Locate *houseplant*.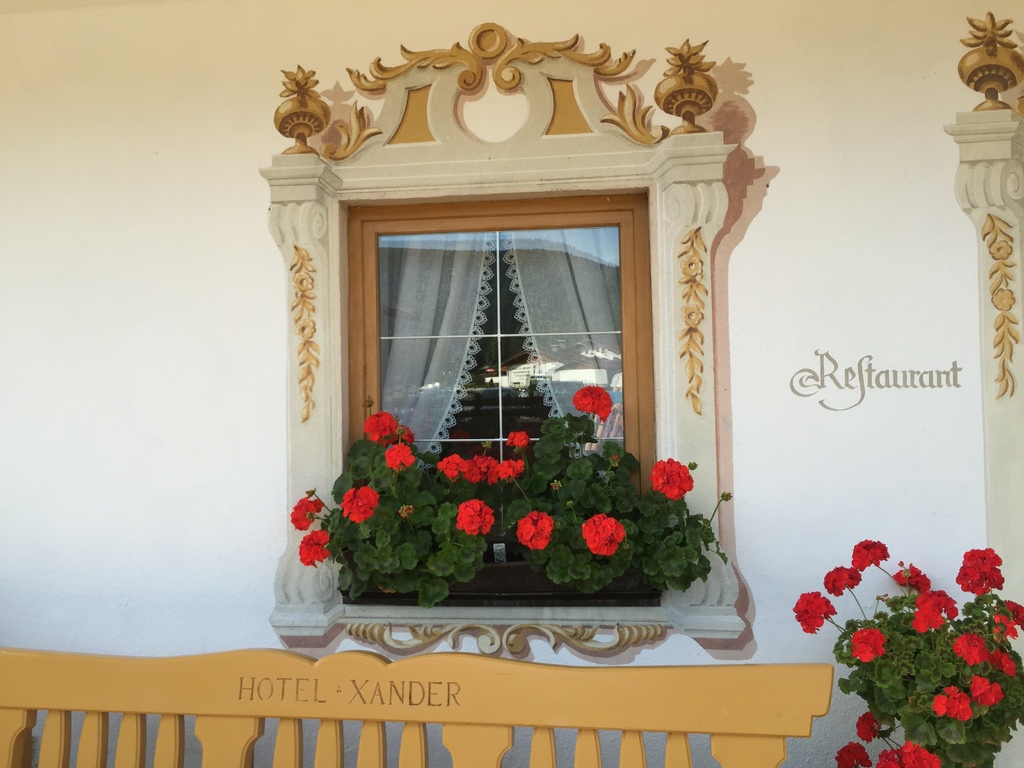
Bounding box: <box>491,387,737,606</box>.
